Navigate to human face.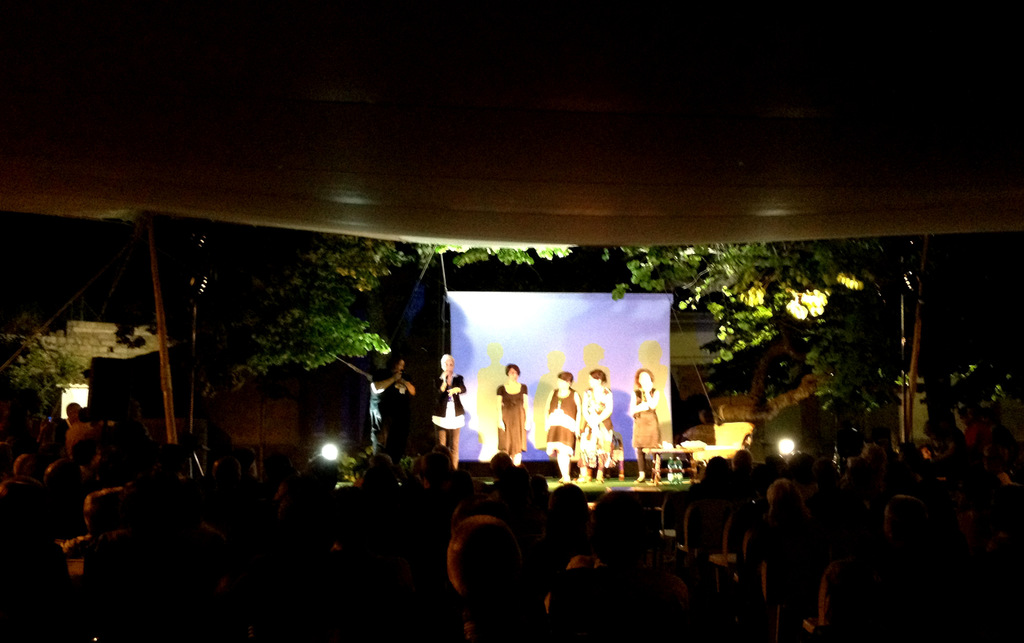
Navigation target: crop(506, 366, 520, 386).
